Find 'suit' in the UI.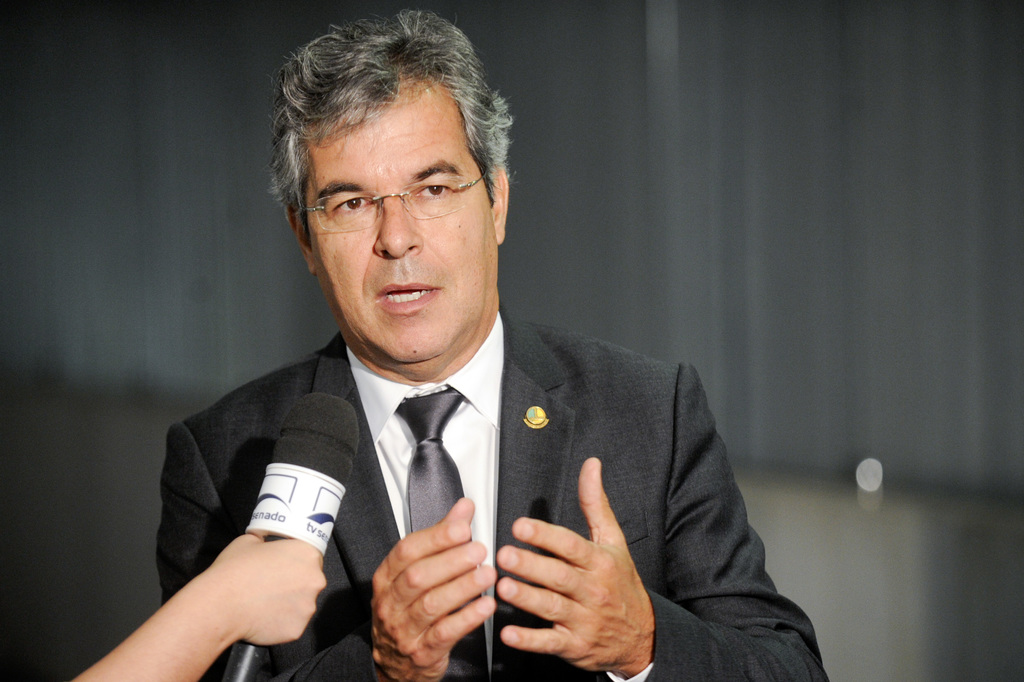
UI element at box(165, 293, 781, 663).
